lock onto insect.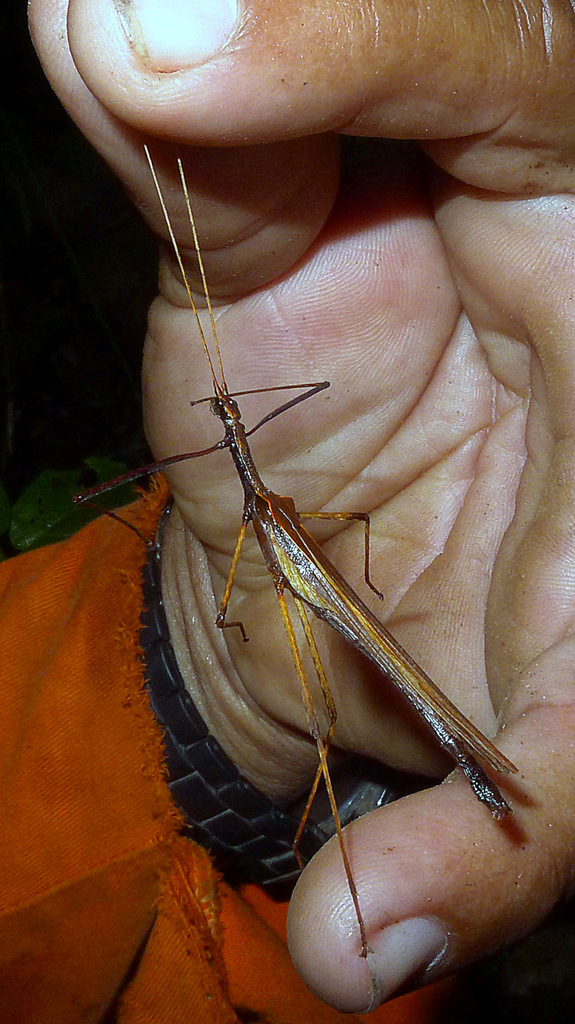
Locked: {"left": 19, "top": 140, "right": 524, "bottom": 961}.
